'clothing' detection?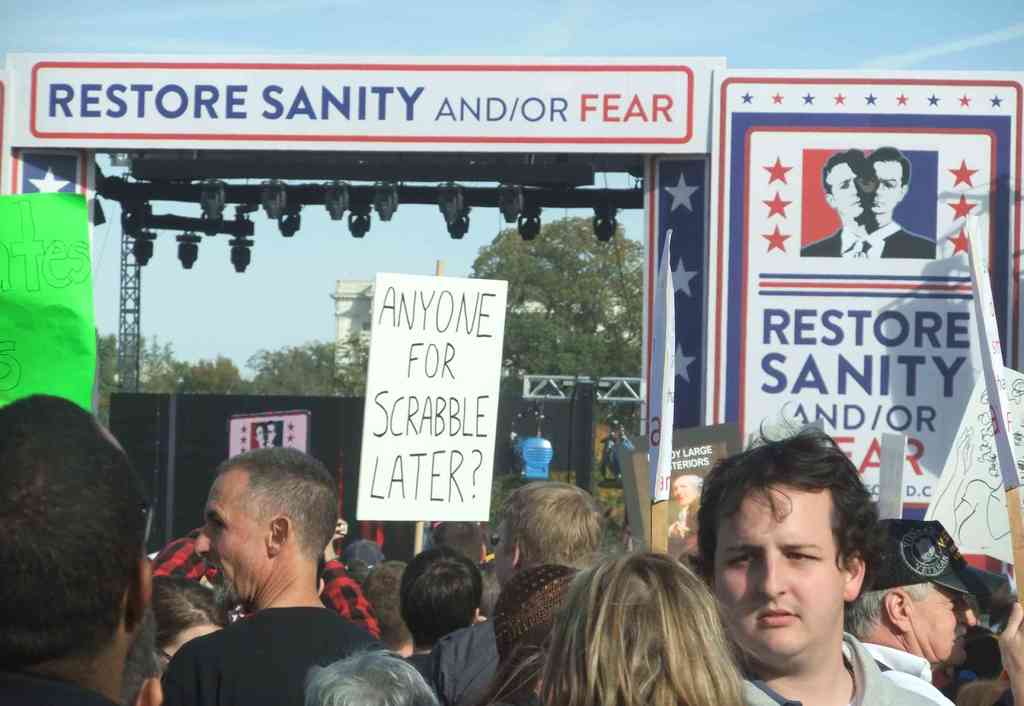
[left=741, top=630, right=943, bottom=705]
